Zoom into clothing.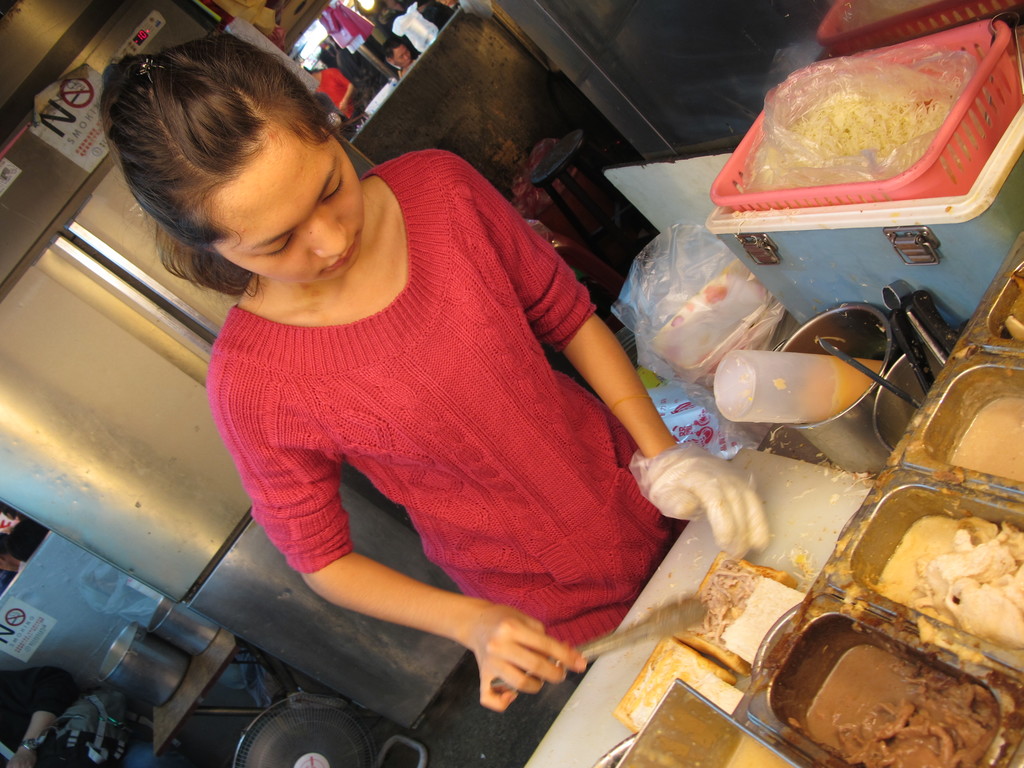
Zoom target: left=0, top=666, right=77, bottom=767.
